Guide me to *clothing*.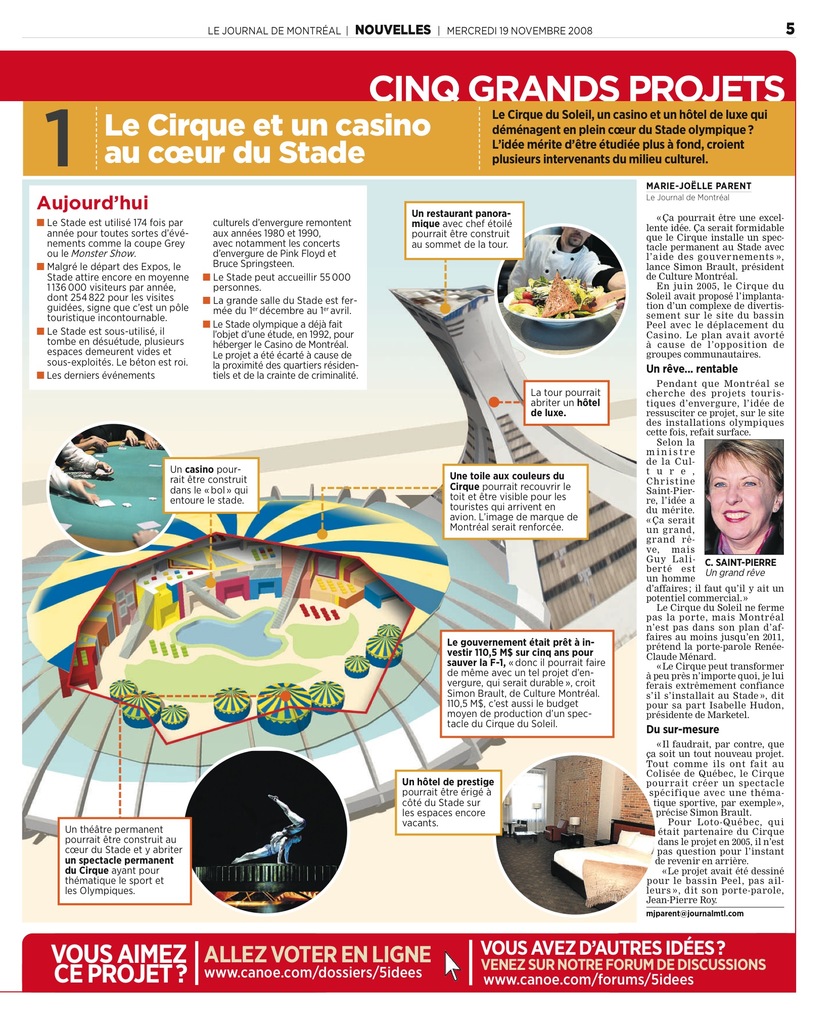
Guidance: [501, 231, 619, 298].
